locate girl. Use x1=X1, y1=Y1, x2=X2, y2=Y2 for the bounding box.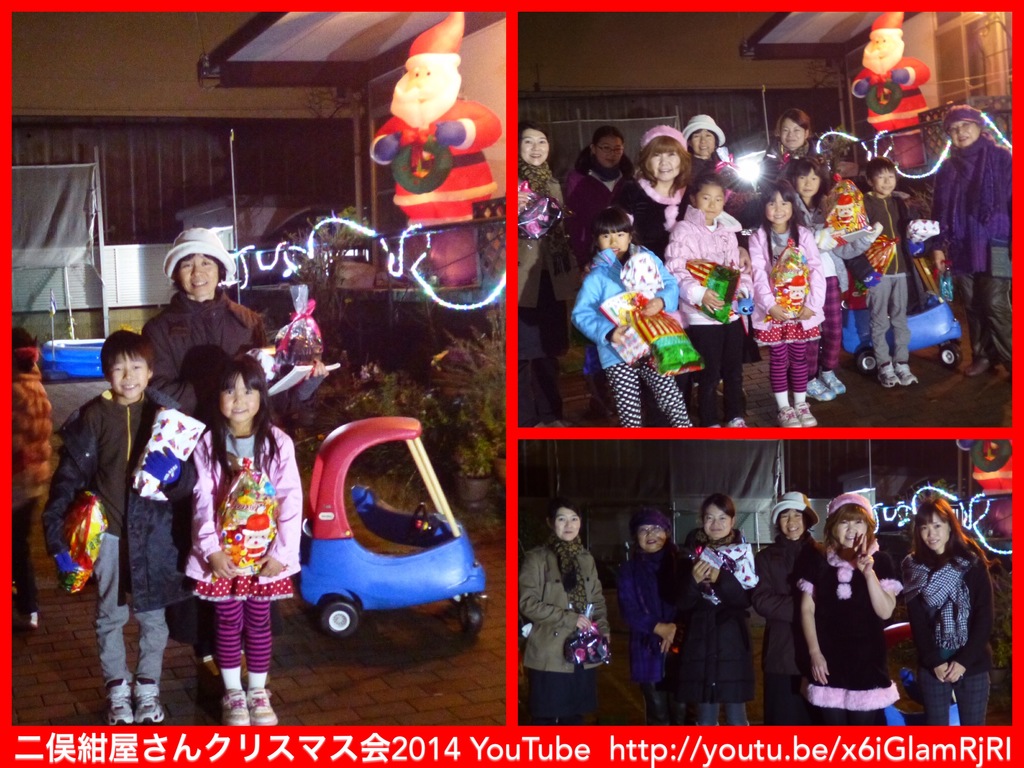
x1=570, y1=204, x2=692, y2=425.
